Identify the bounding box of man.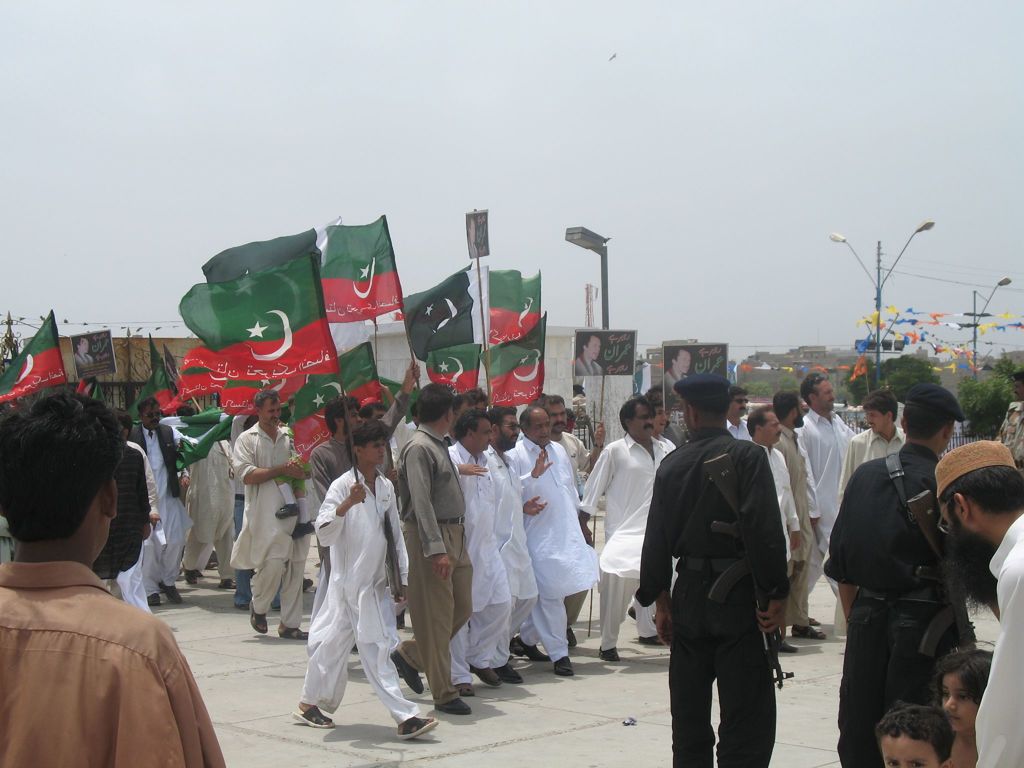
[934, 433, 1023, 761].
